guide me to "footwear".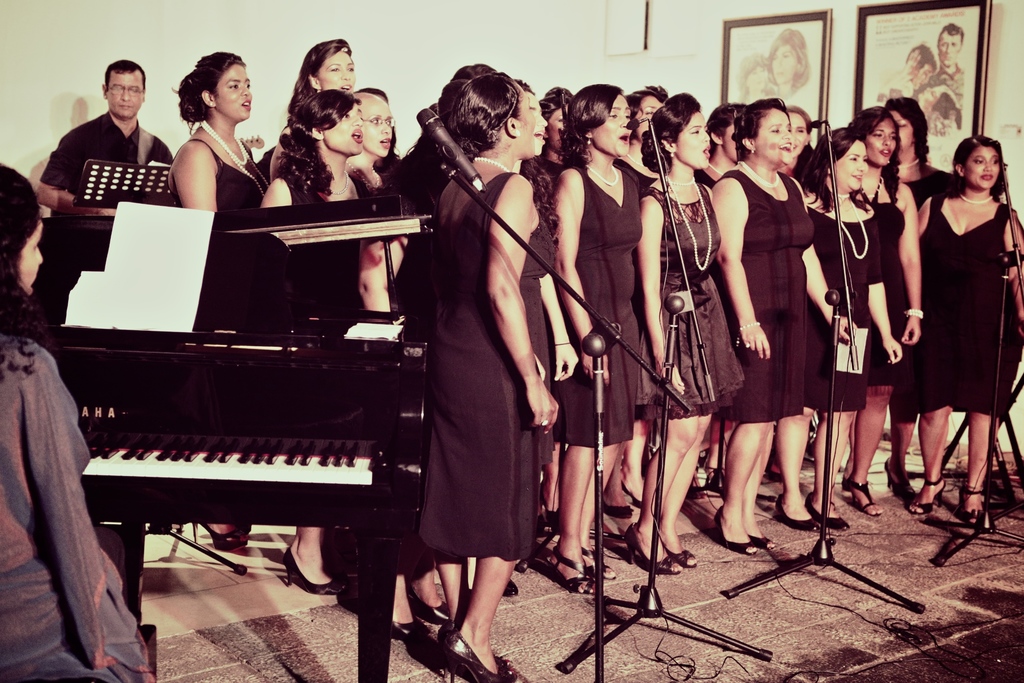
Guidance: bbox=[544, 541, 590, 595].
